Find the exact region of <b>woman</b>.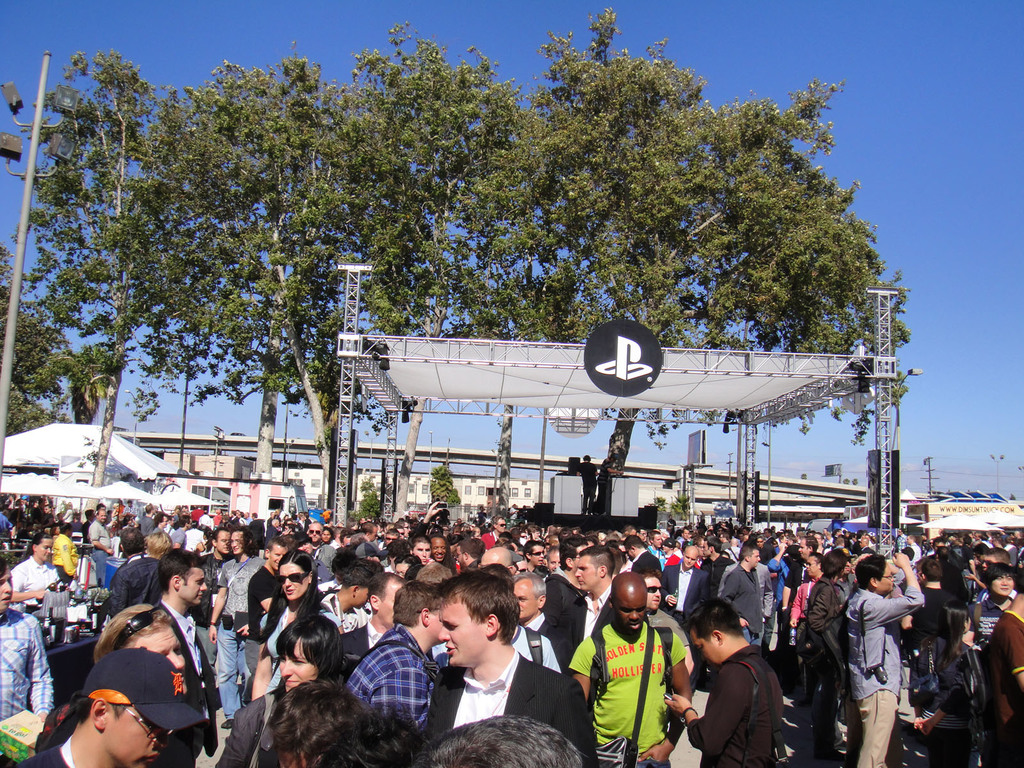
Exact region: box(250, 550, 348, 703).
